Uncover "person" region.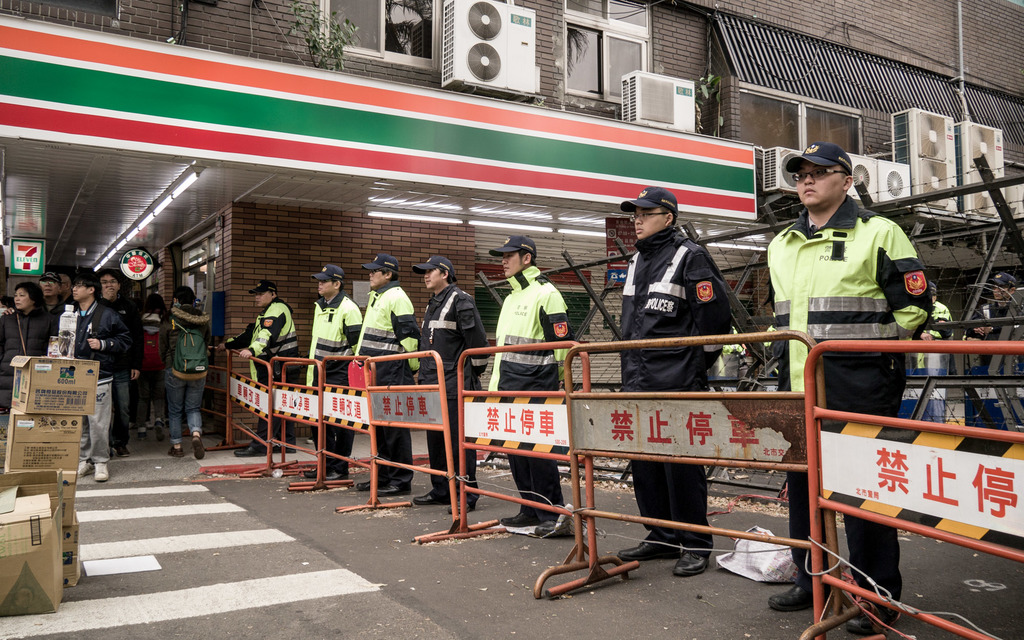
Uncovered: box=[347, 247, 420, 495].
